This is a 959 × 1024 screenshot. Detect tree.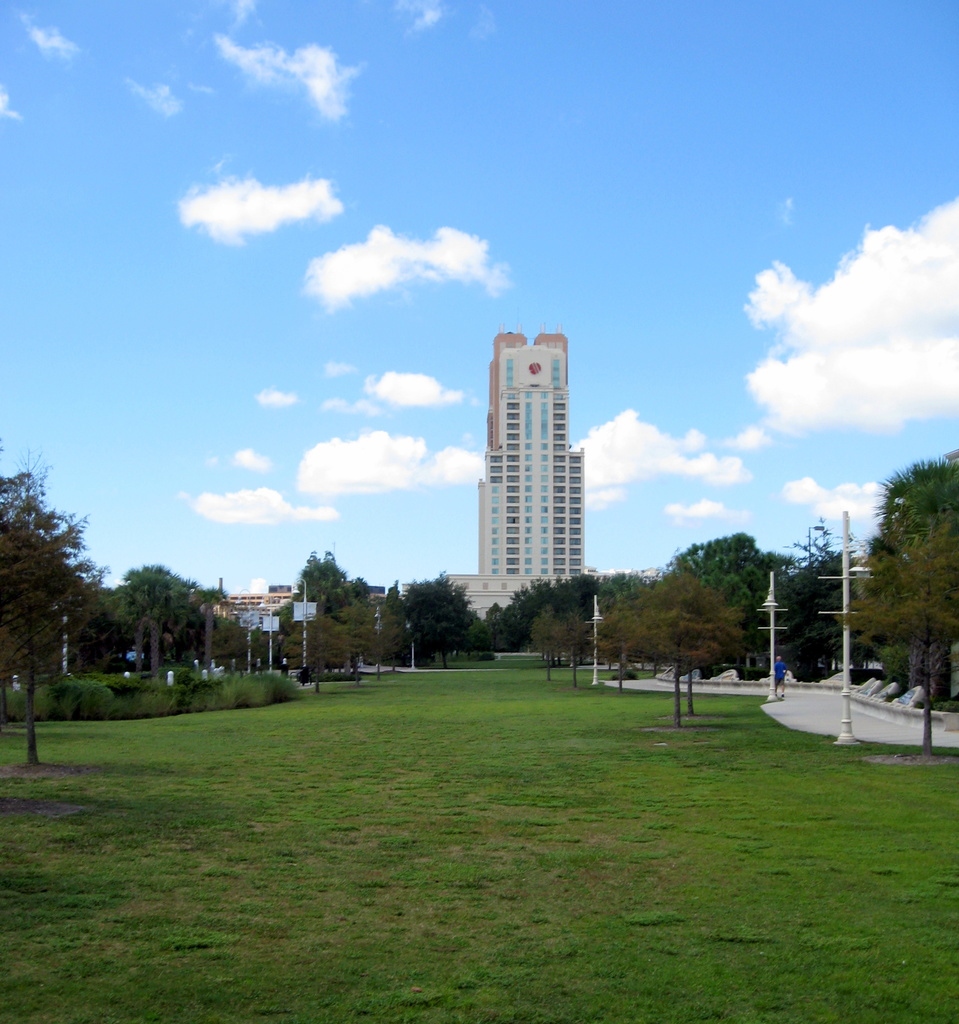
rect(0, 452, 111, 770).
